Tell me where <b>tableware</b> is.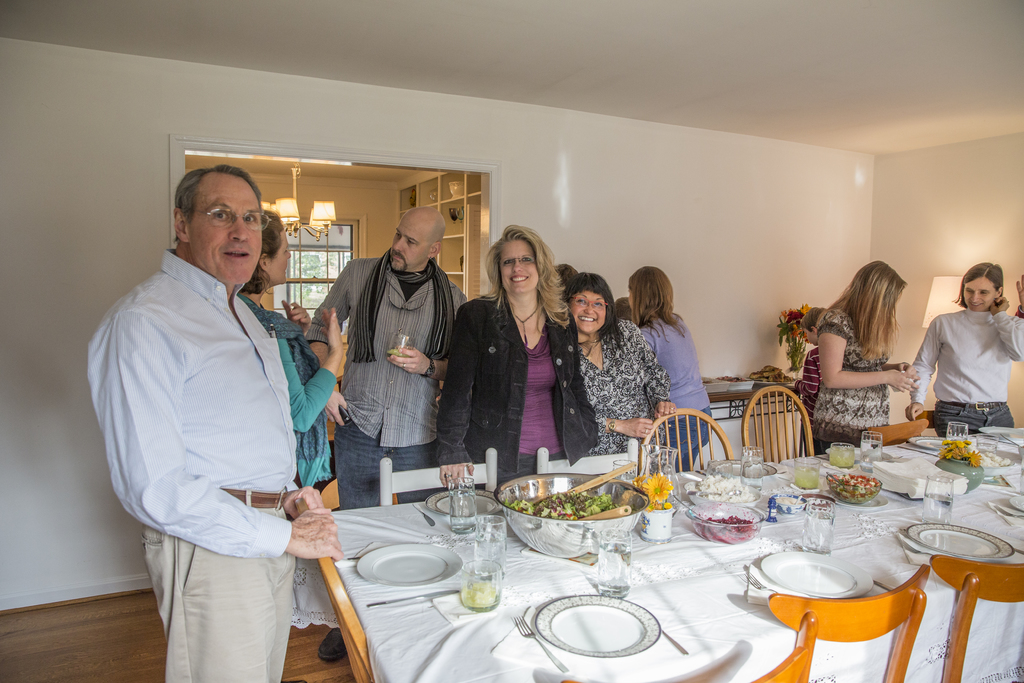
<b>tableware</b> is at 493/471/651/555.
